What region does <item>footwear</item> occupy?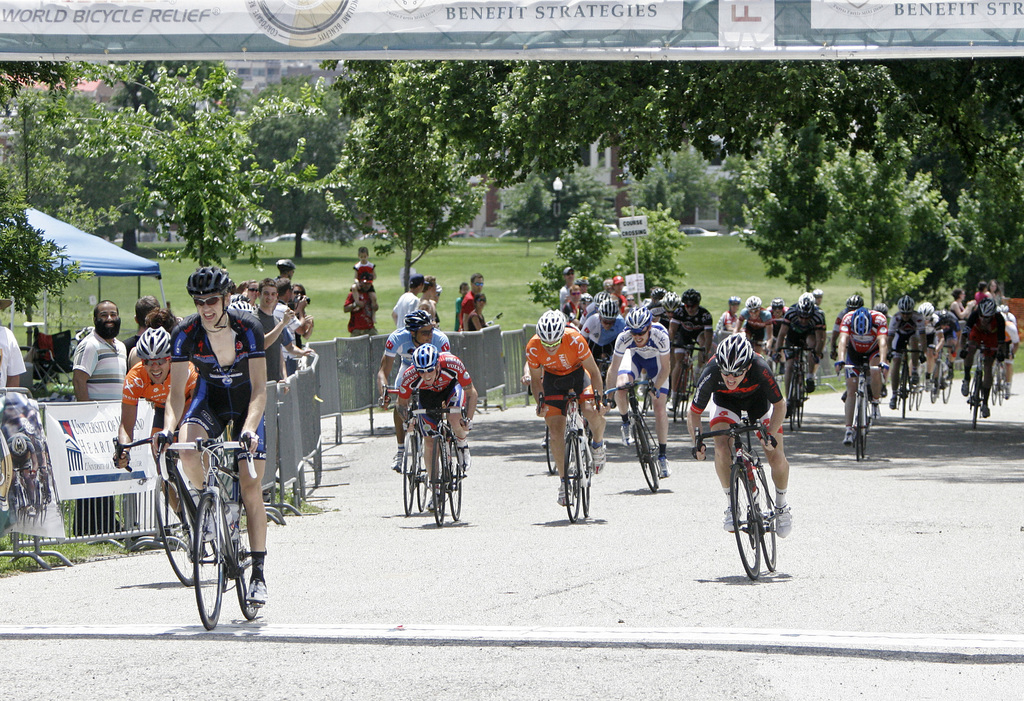
crop(925, 376, 931, 391).
